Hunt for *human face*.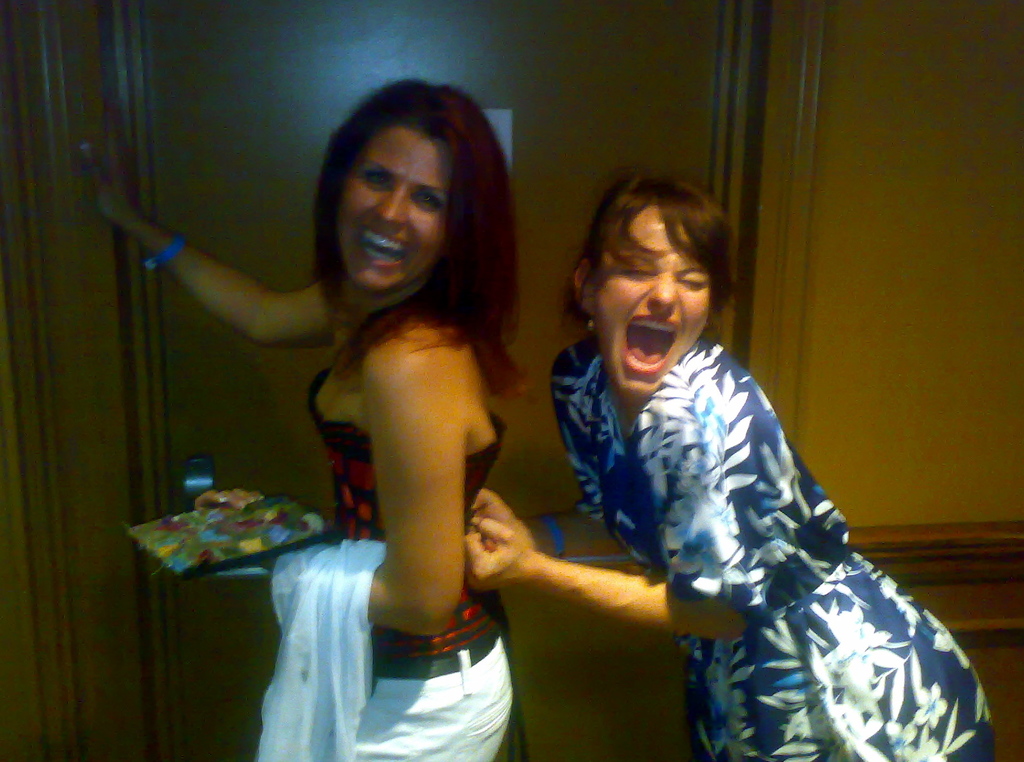
Hunted down at x1=339 y1=124 x2=449 y2=288.
